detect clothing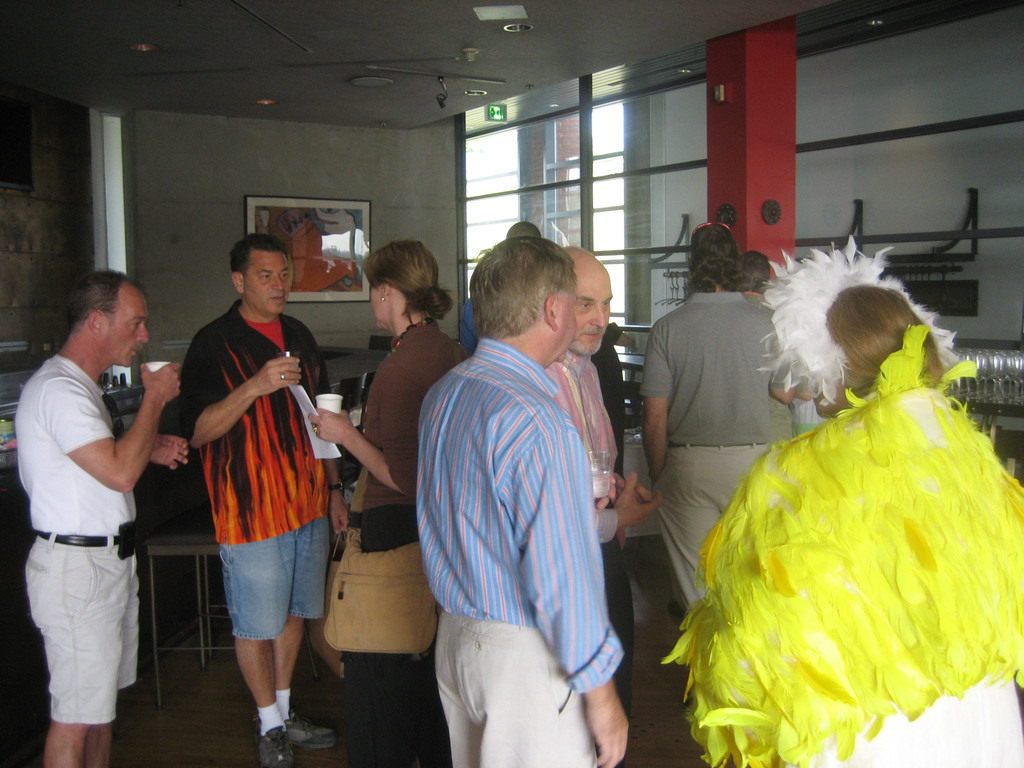
405:331:626:766
